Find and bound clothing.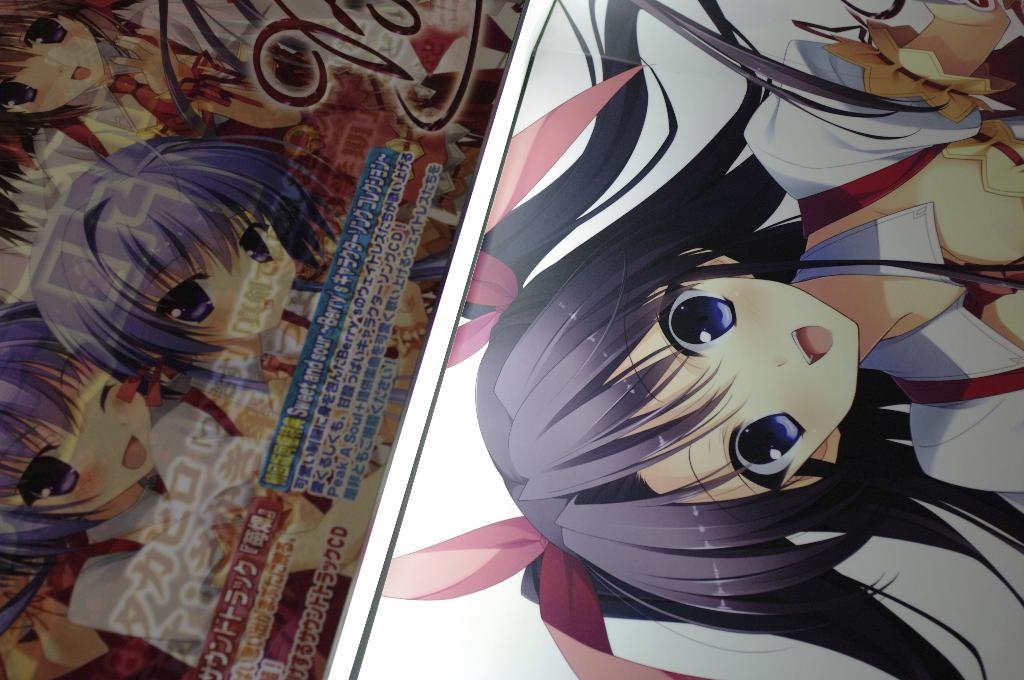
Bound: region(28, 0, 245, 198).
